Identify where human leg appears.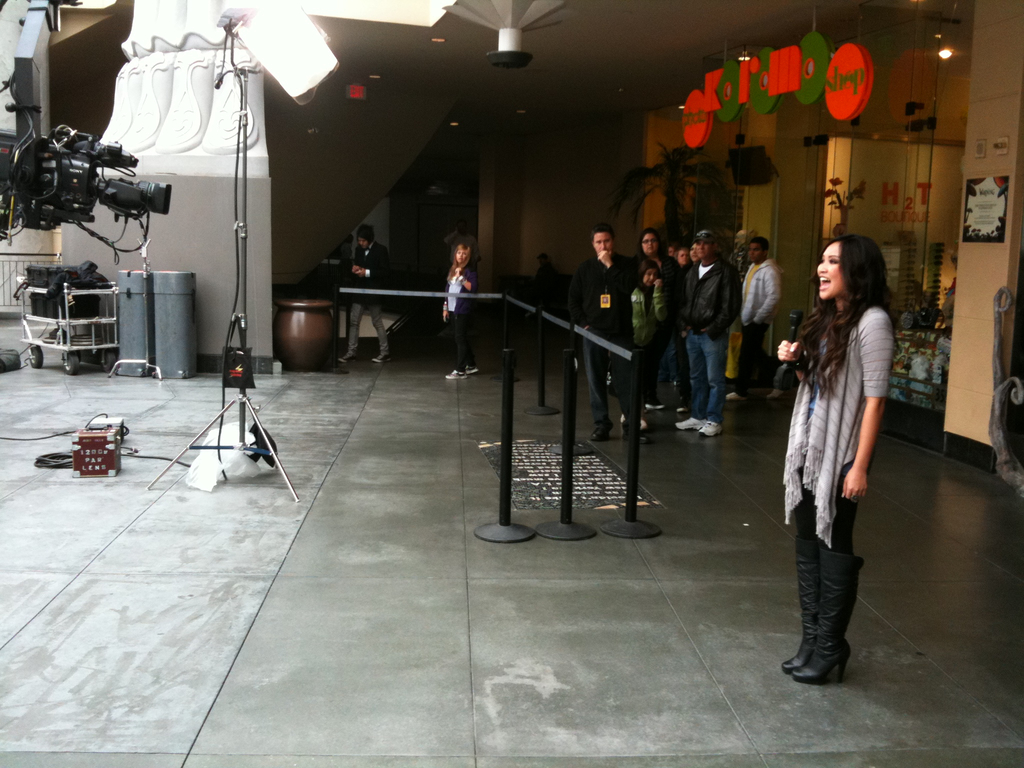
Appears at <region>580, 340, 604, 438</region>.
